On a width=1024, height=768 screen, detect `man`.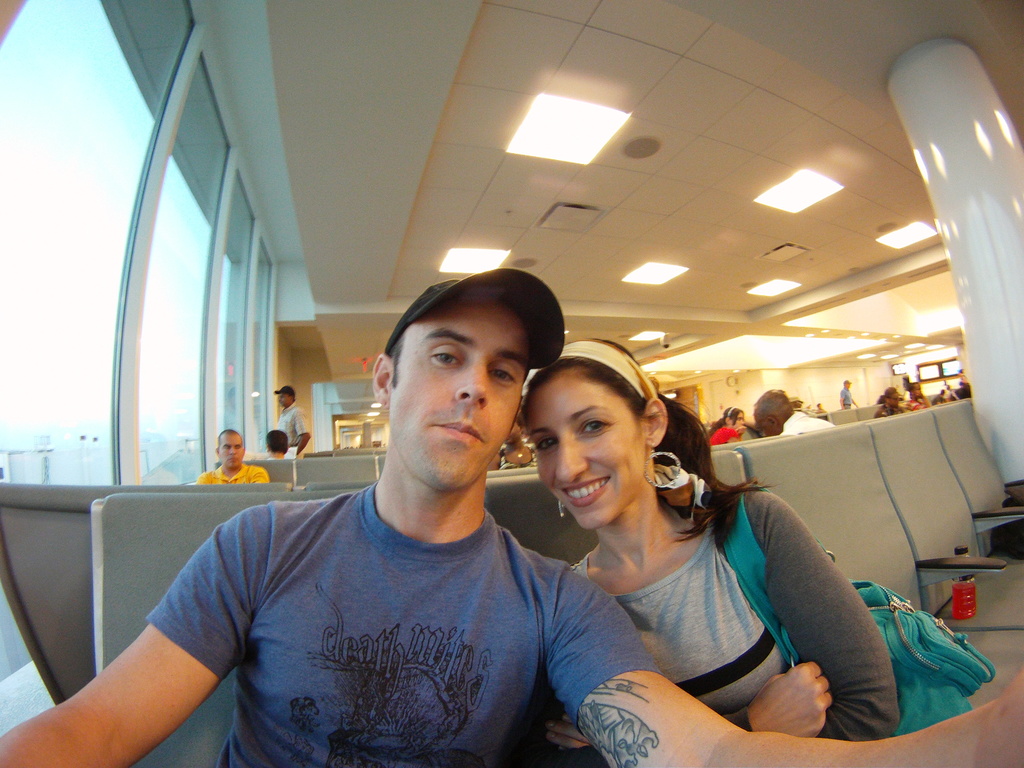
x1=192, y1=425, x2=264, y2=486.
